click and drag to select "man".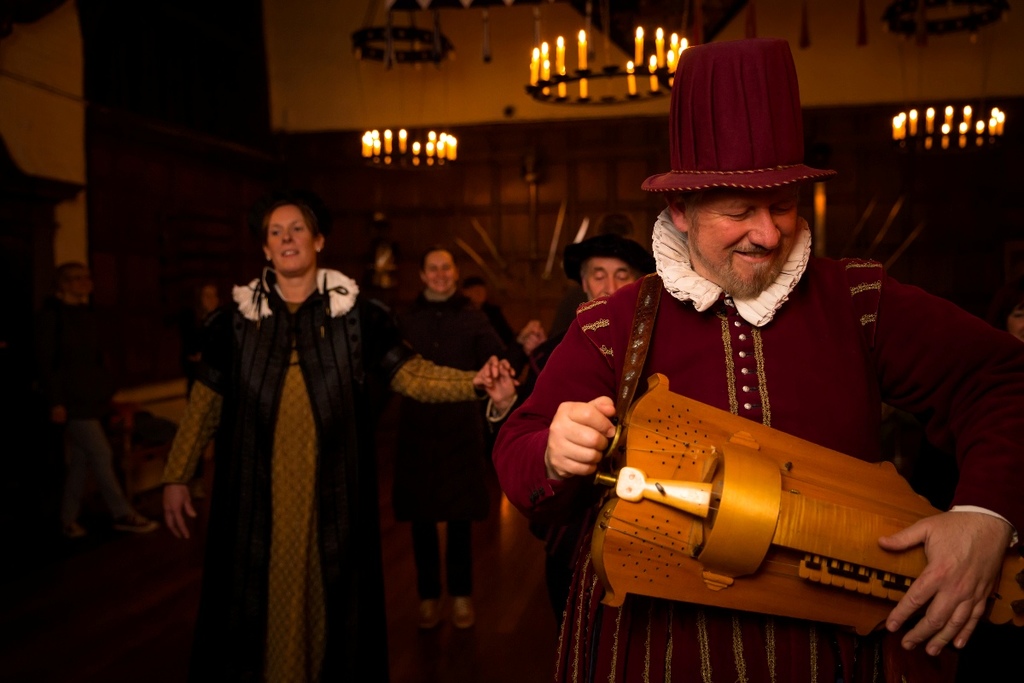
Selection: 489/38/1023/682.
